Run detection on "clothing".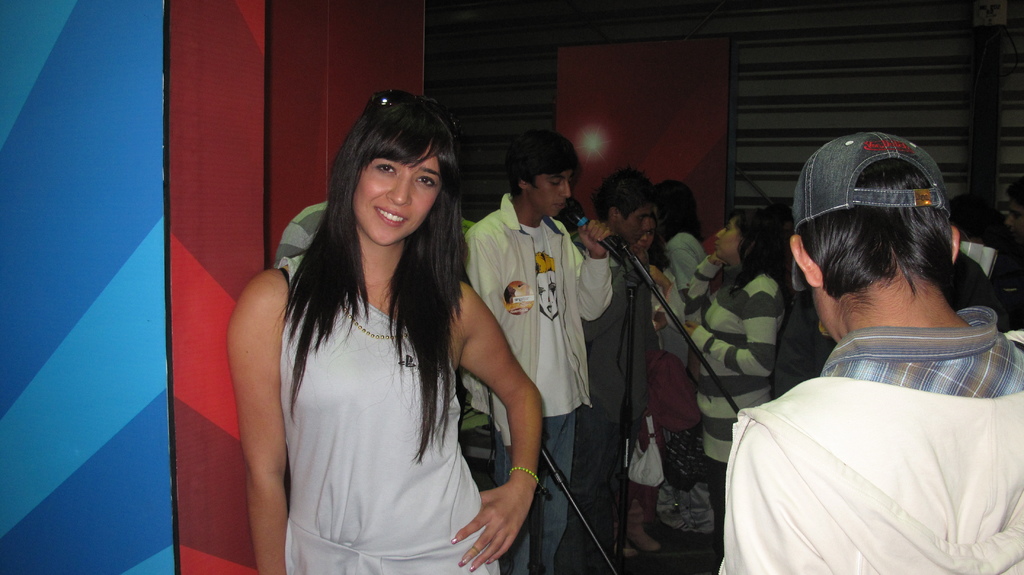
Result: crop(655, 232, 710, 518).
